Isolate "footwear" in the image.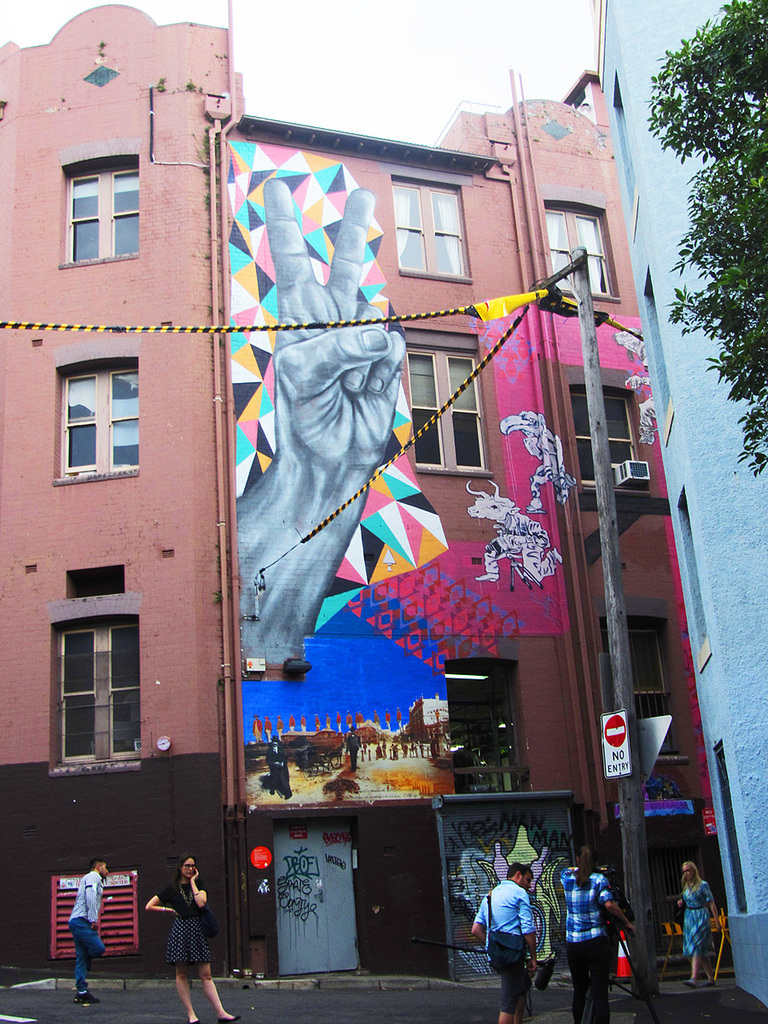
Isolated region: (705, 978, 716, 992).
